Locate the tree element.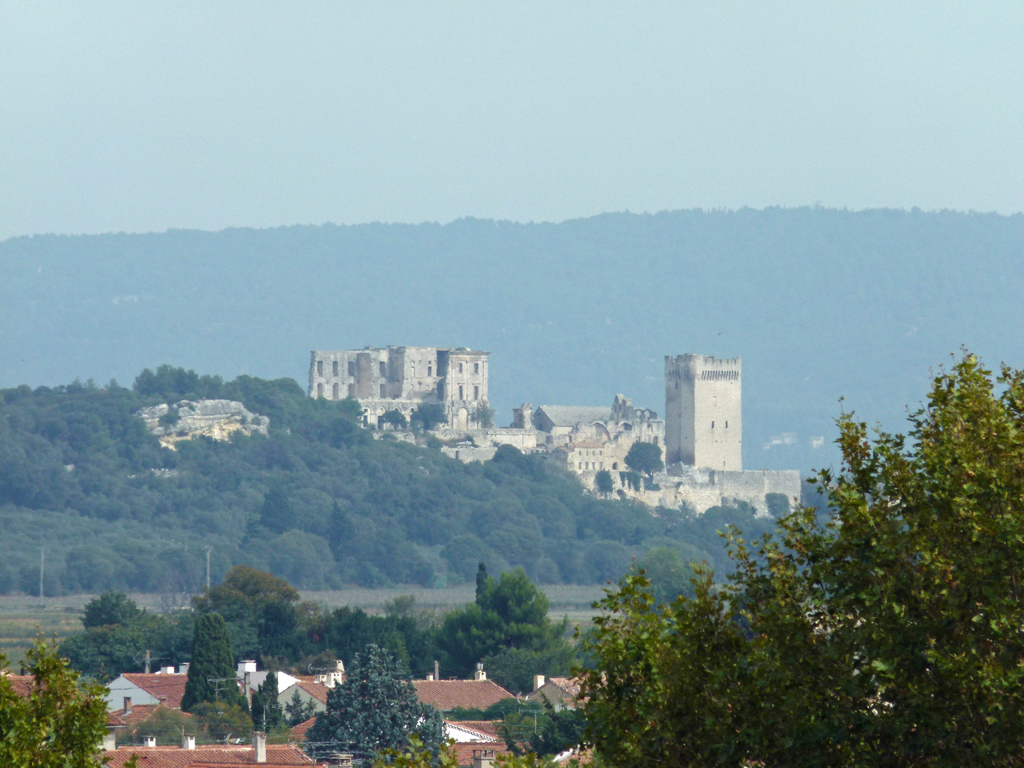
Element bbox: region(431, 604, 519, 676).
